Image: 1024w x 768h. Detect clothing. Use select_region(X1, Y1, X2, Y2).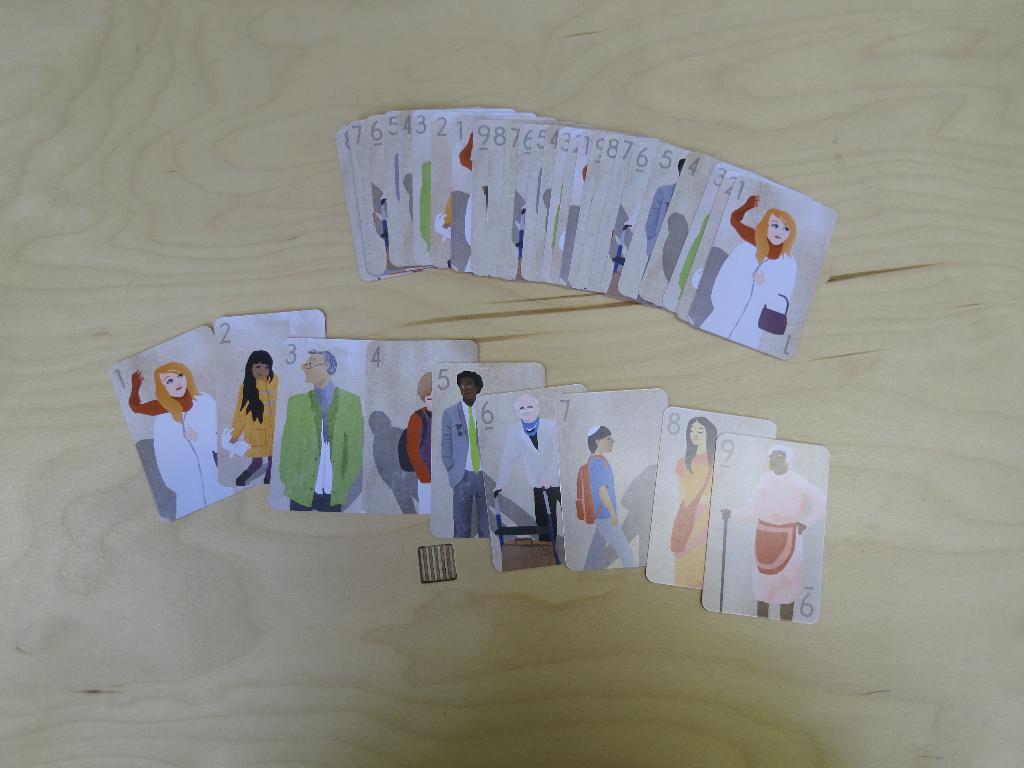
select_region(730, 195, 797, 358).
